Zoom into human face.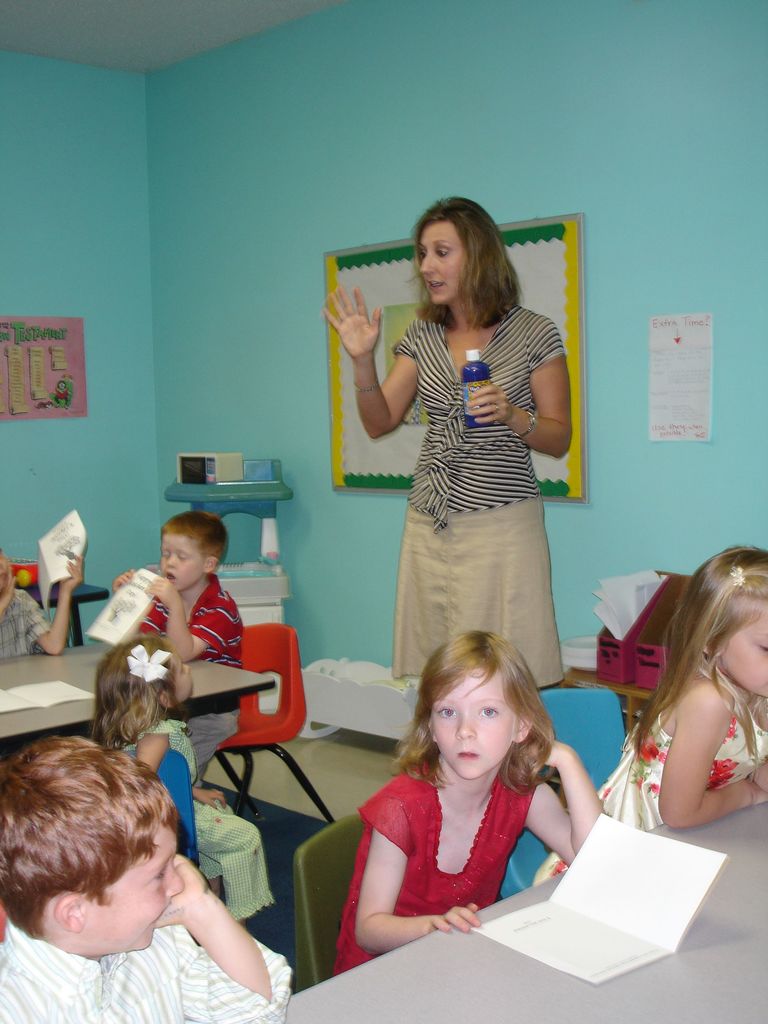
Zoom target: [x1=161, y1=531, x2=205, y2=588].
